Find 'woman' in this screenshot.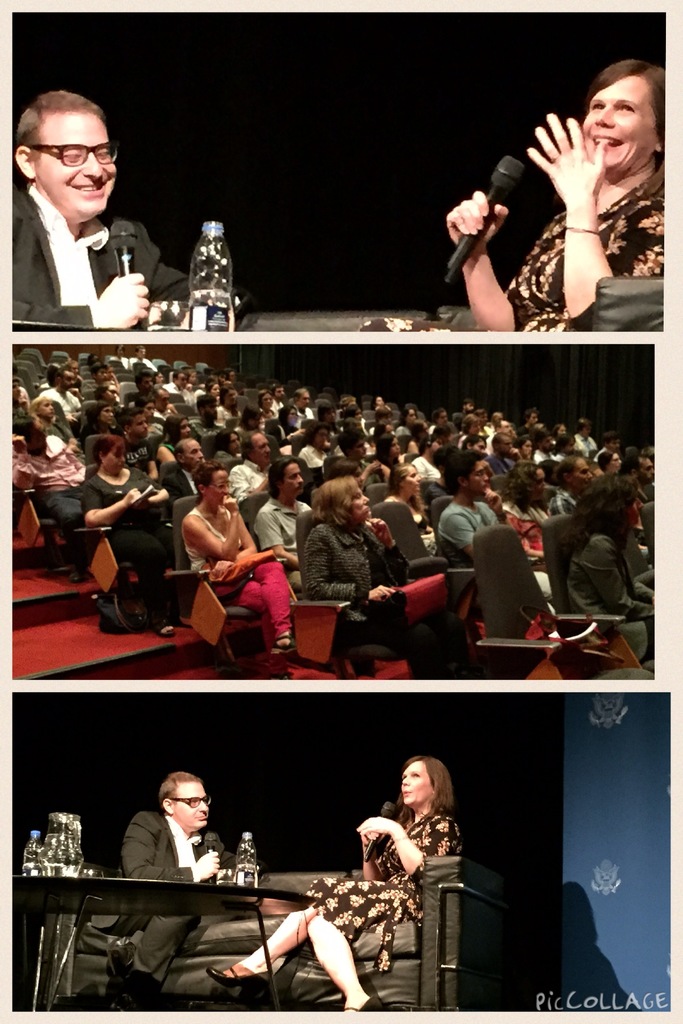
The bounding box for 'woman' is <box>204,383,224,402</box>.
